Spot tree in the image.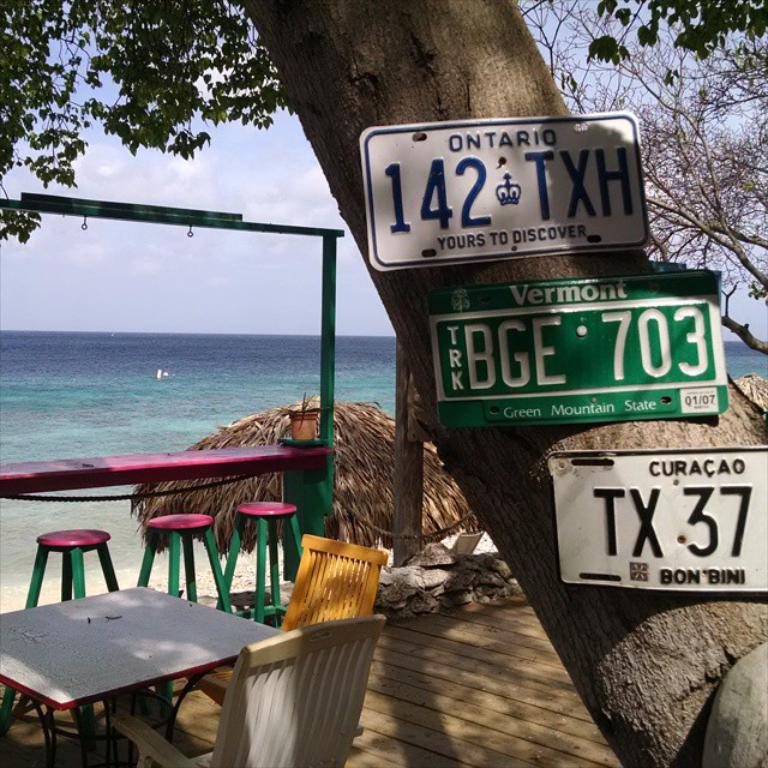
tree found at bbox=(0, 0, 767, 767).
